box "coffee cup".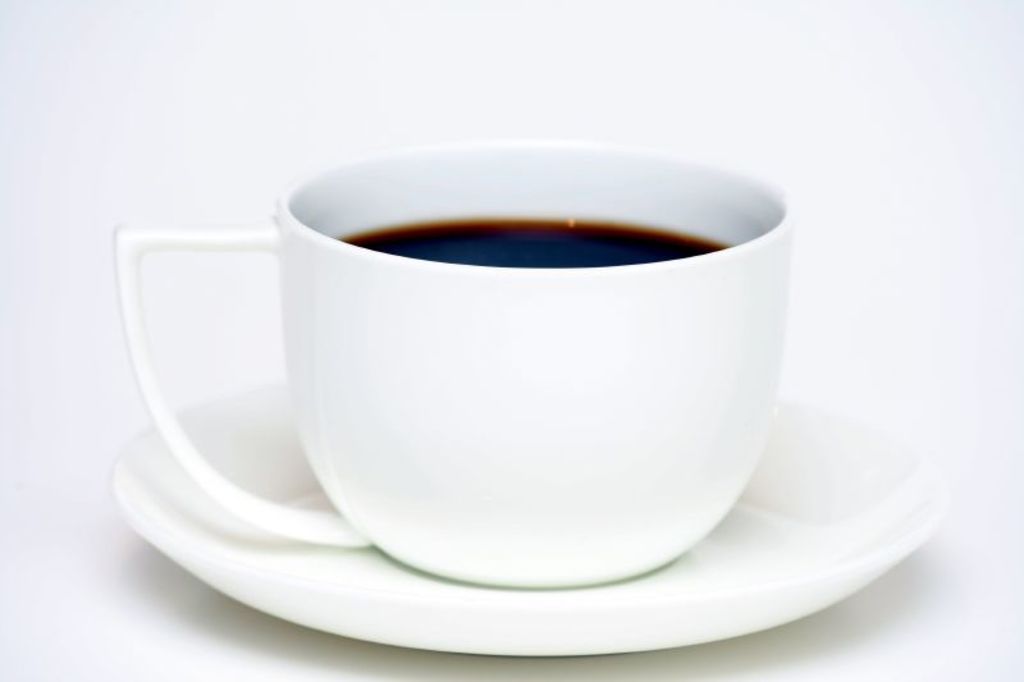
111 147 792 587.
